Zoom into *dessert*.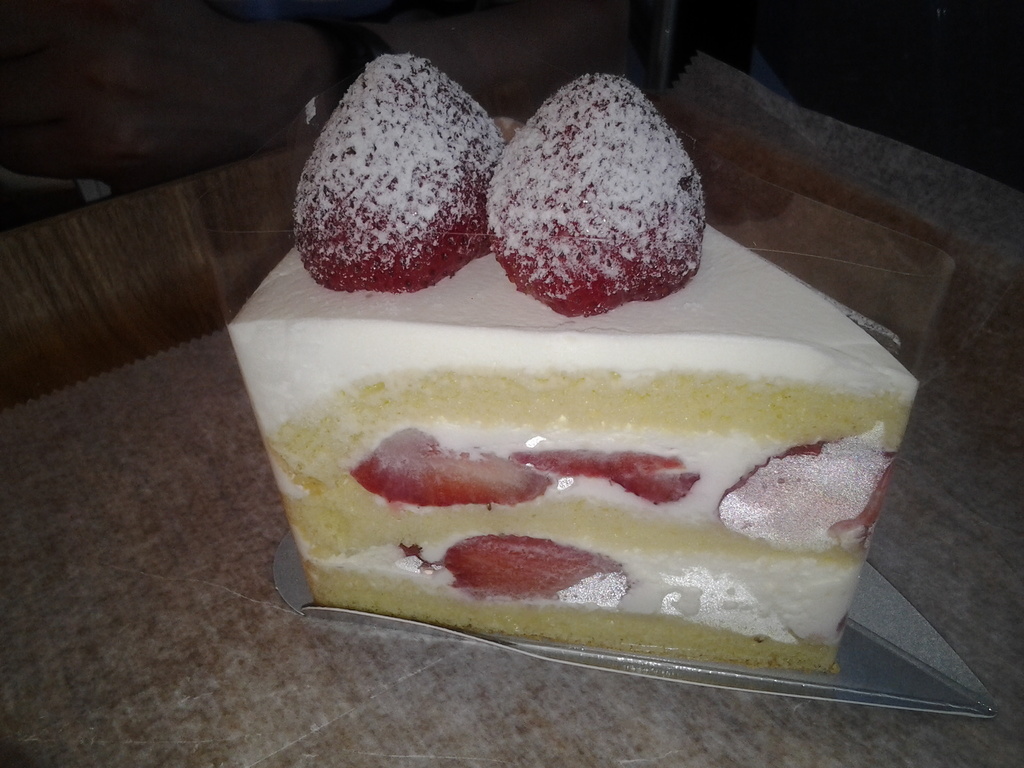
Zoom target: [x1=276, y1=188, x2=905, y2=681].
